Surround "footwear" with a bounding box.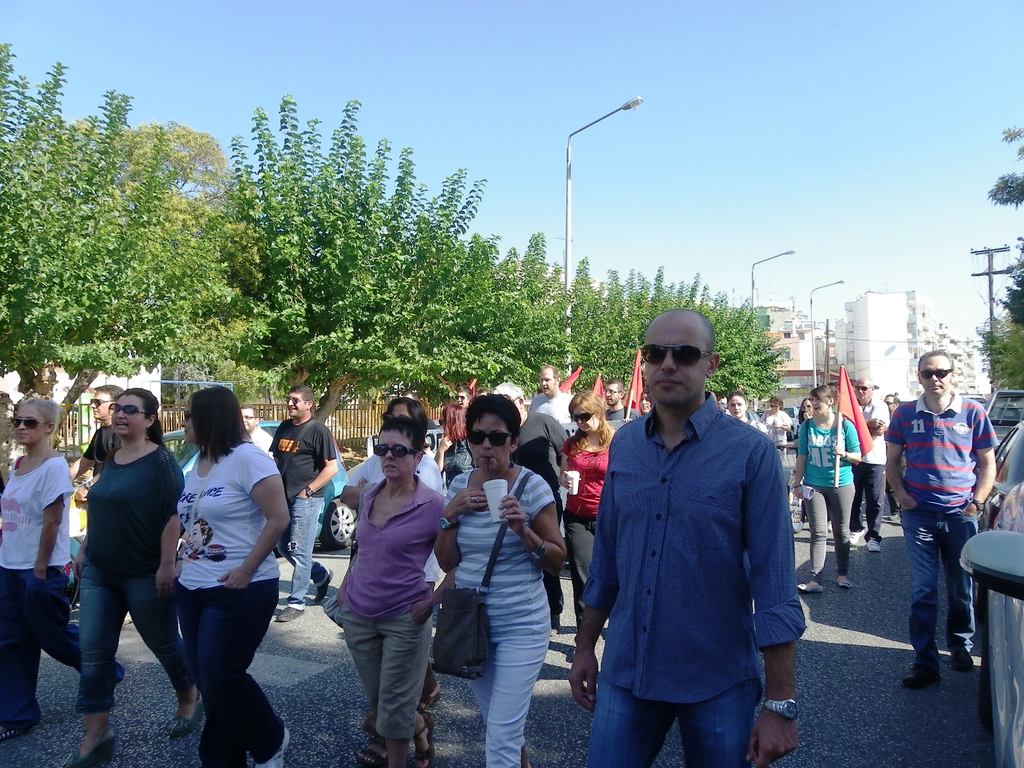
<bbox>796, 582, 822, 594</bbox>.
